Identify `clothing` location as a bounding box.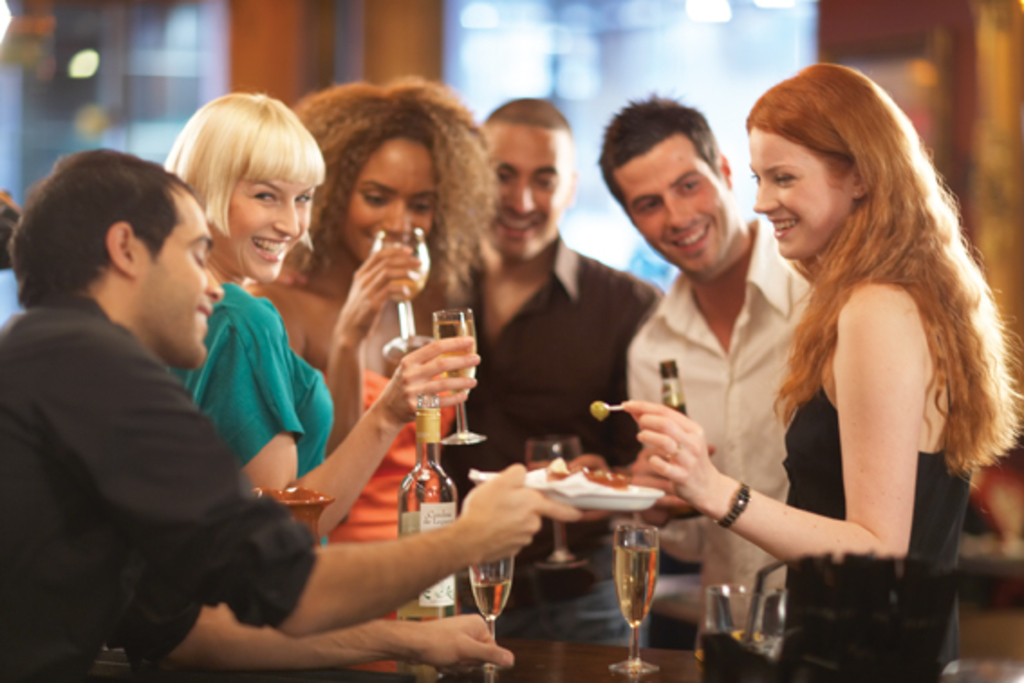
x1=166, y1=278, x2=340, y2=549.
